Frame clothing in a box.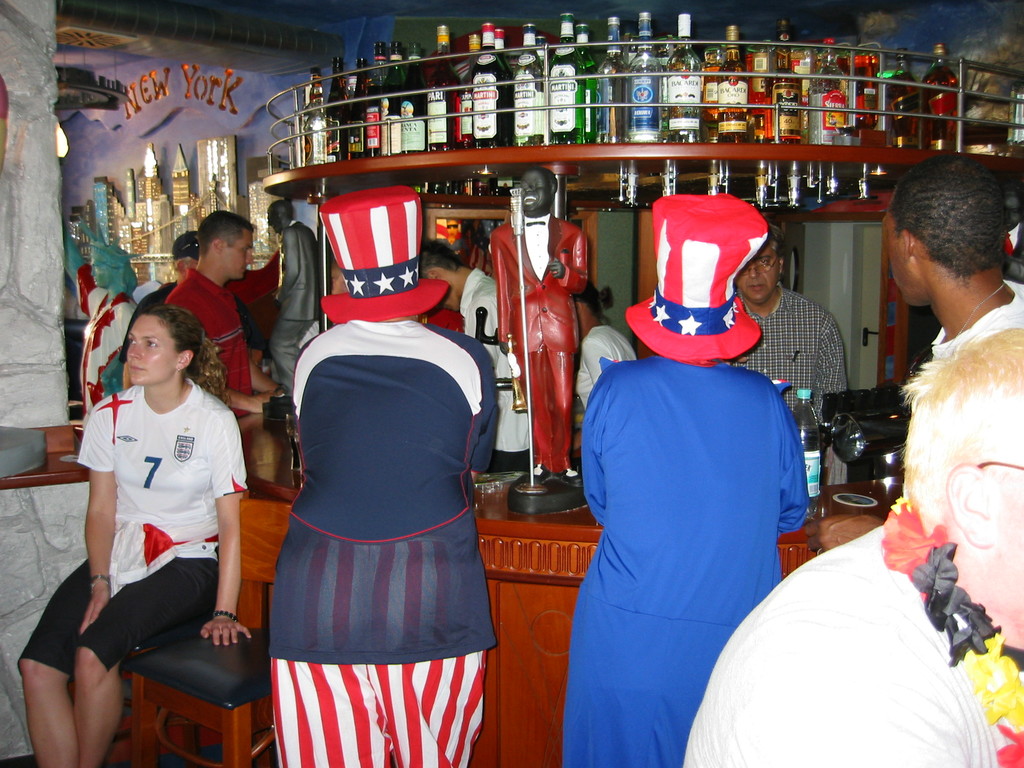
box=[81, 266, 139, 434].
